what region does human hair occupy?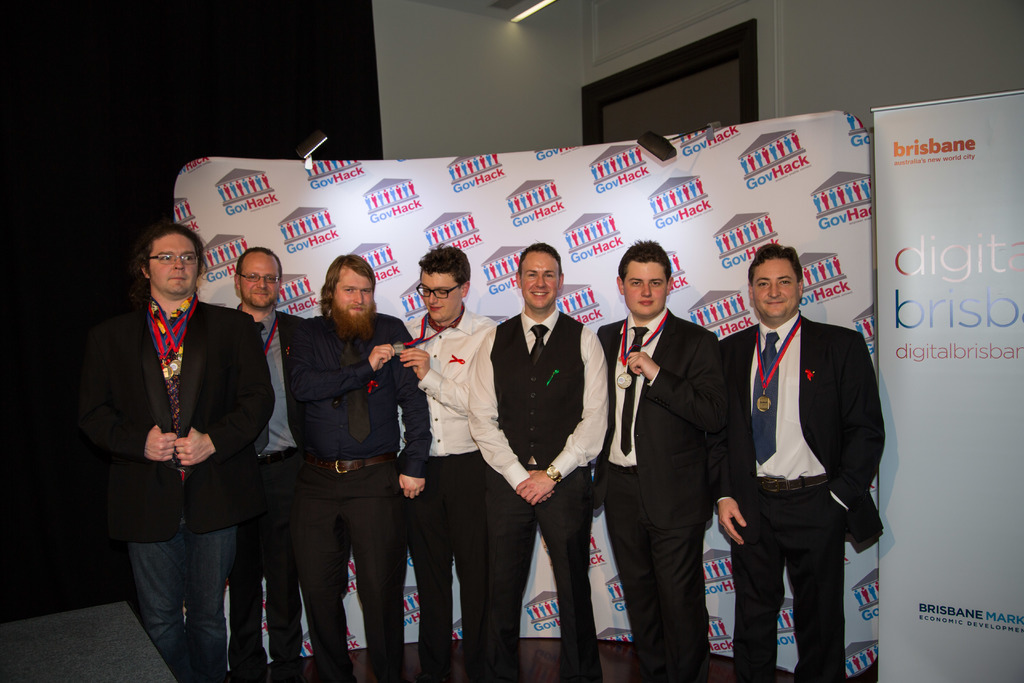
{"left": 309, "top": 249, "right": 372, "bottom": 332}.
